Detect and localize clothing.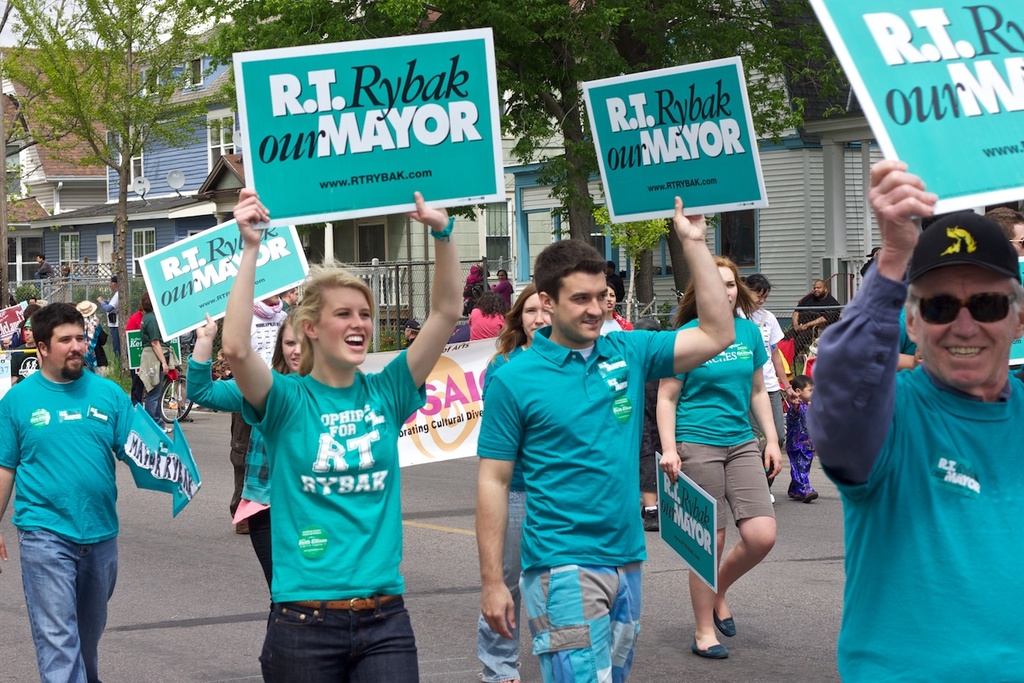
Localized at 82/314/100/371.
